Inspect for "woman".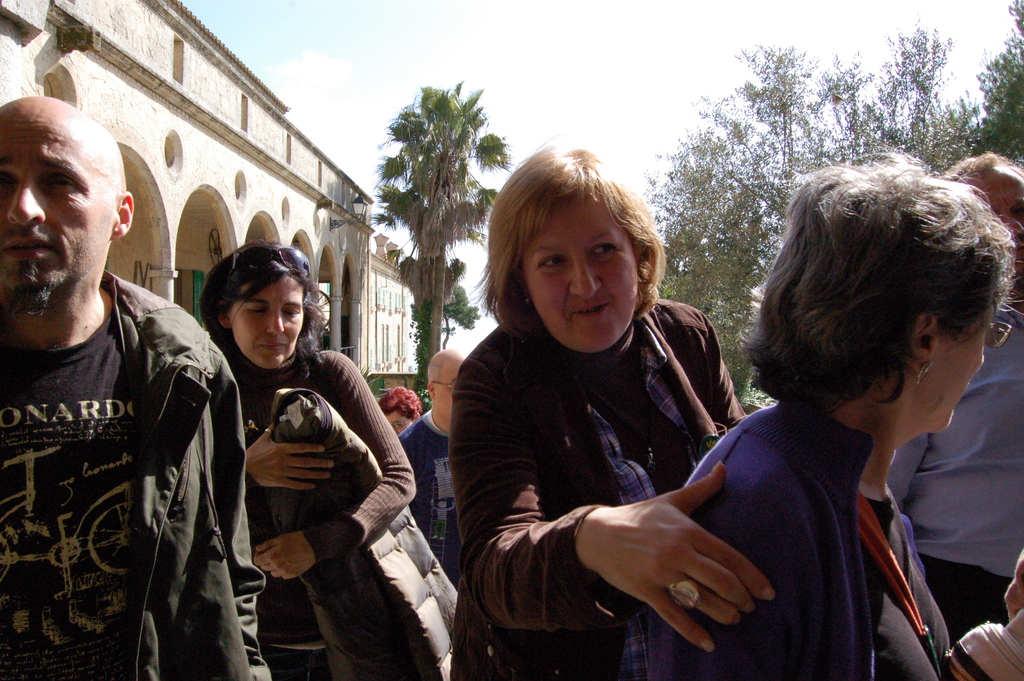
Inspection: (445, 144, 752, 680).
